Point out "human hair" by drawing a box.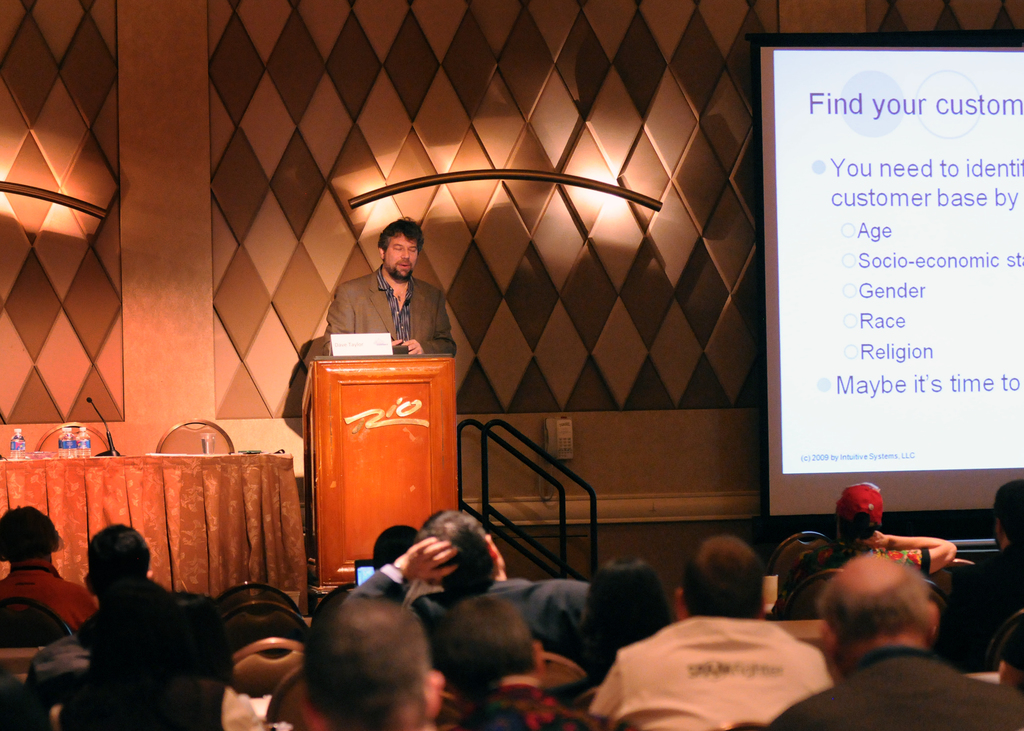
438:591:536:699.
